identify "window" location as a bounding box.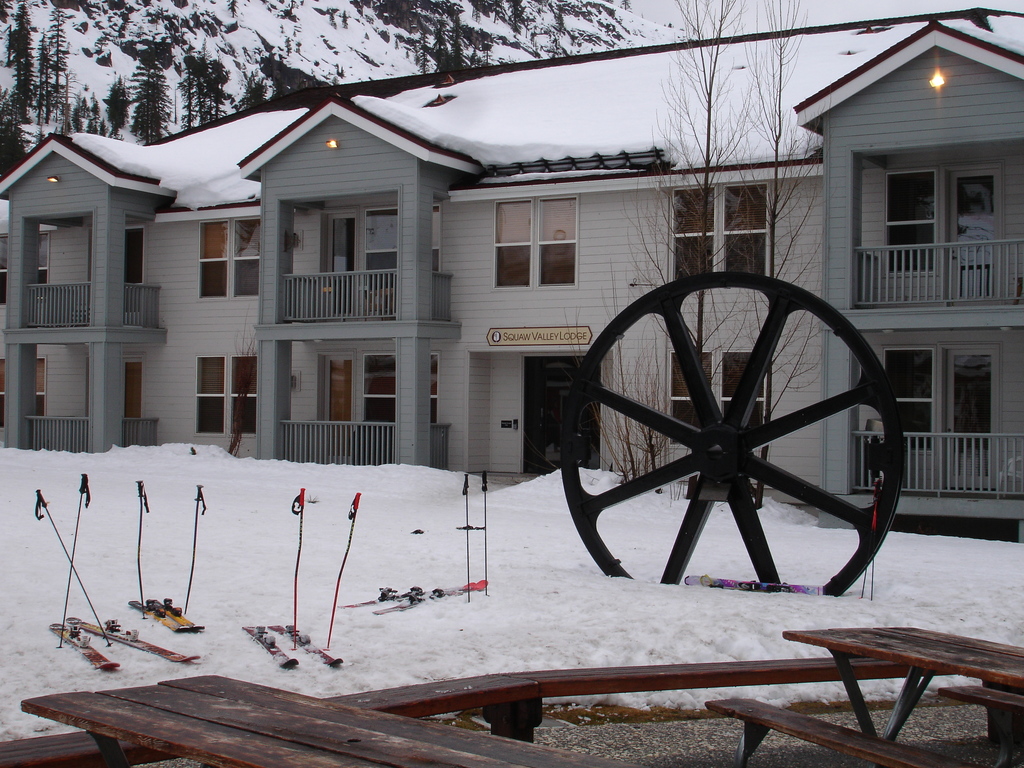
rect(880, 342, 935, 452).
